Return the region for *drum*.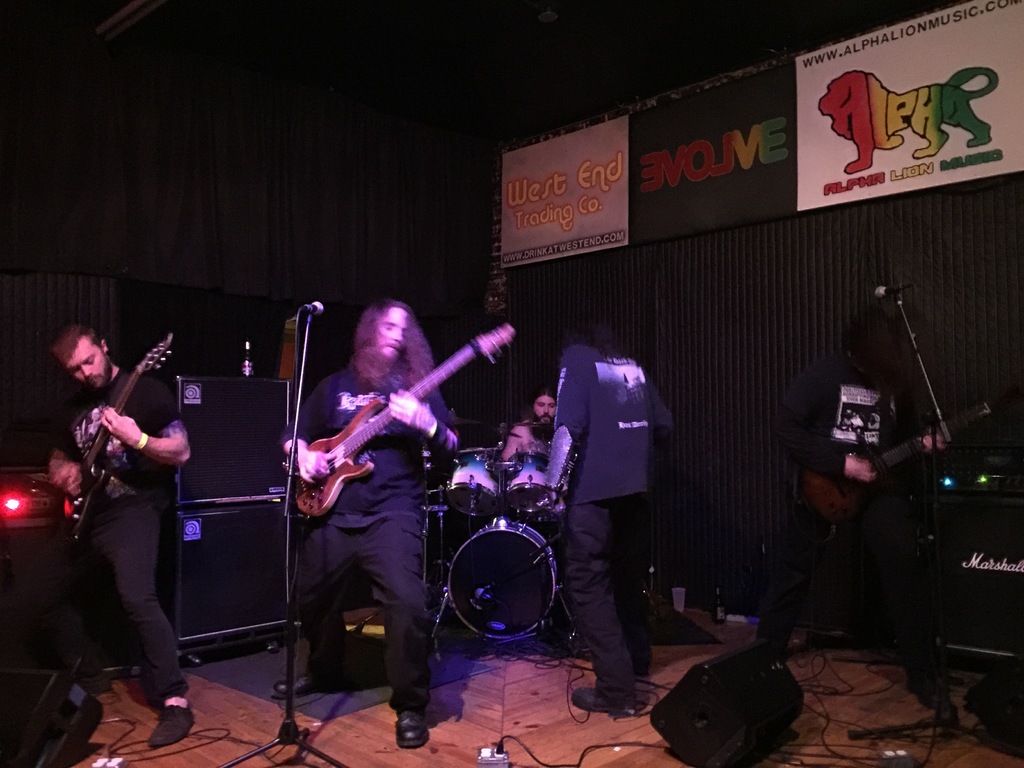
(x1=440, y1=509, x2=547, y2=636).
